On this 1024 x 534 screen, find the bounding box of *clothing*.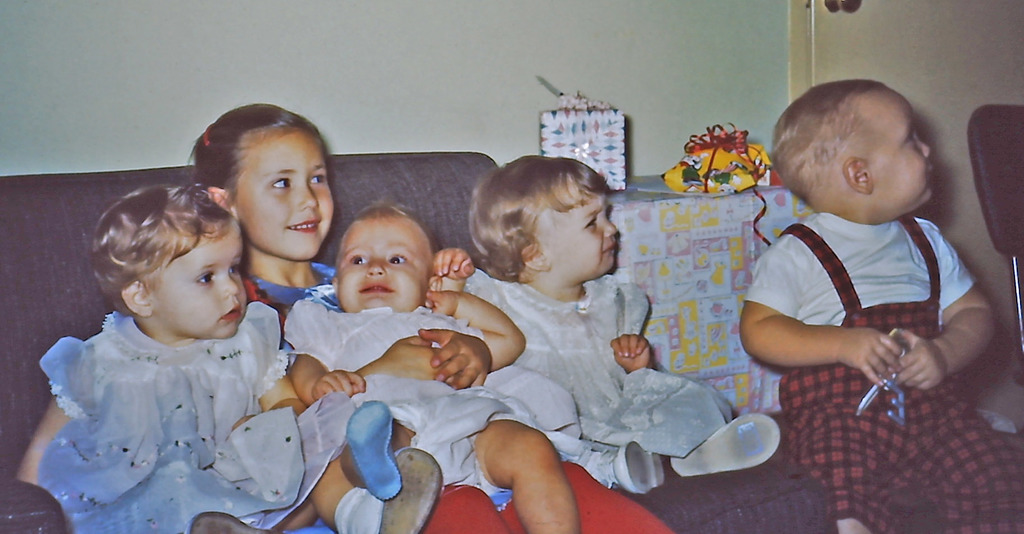
Bounding box: box=[739, 207, 1023, 533].
